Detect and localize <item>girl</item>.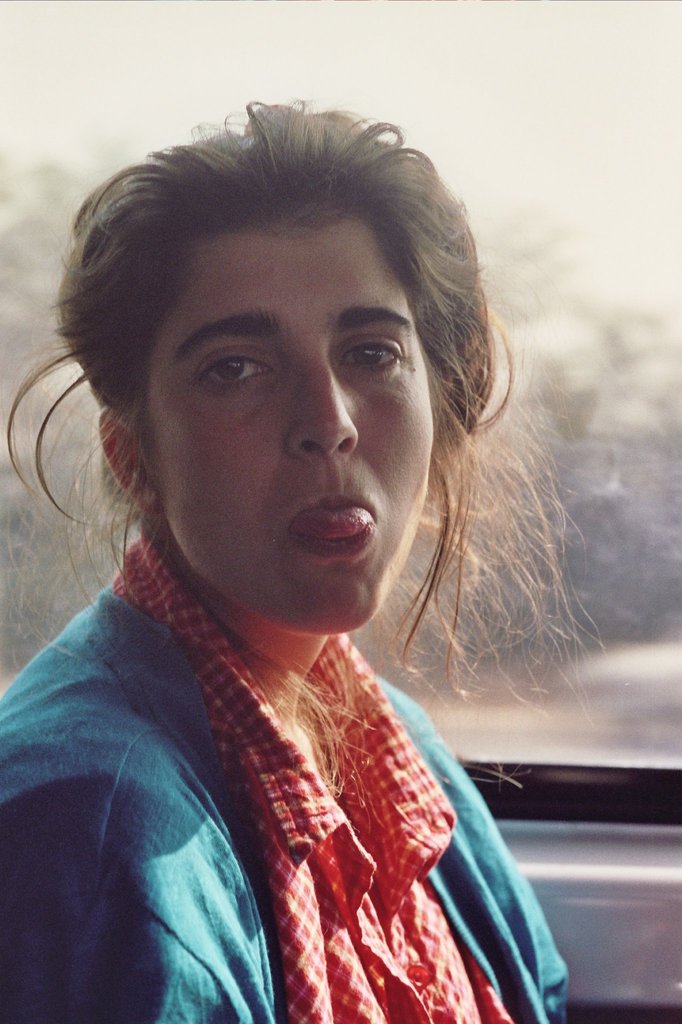
Localized at [0, 106, 570, 1023].
